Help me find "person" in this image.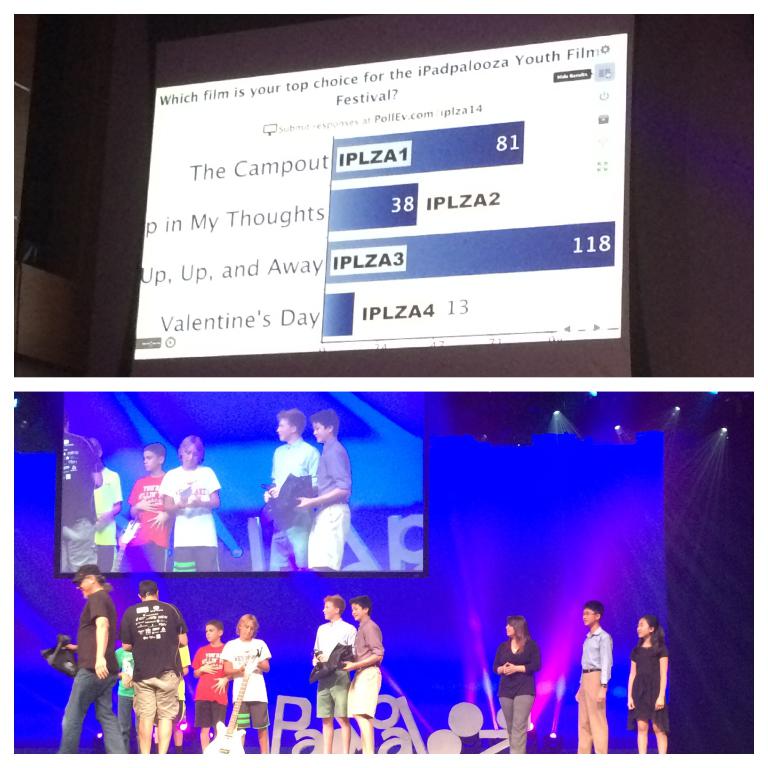
Found it: 260, 407, 317, 574.
